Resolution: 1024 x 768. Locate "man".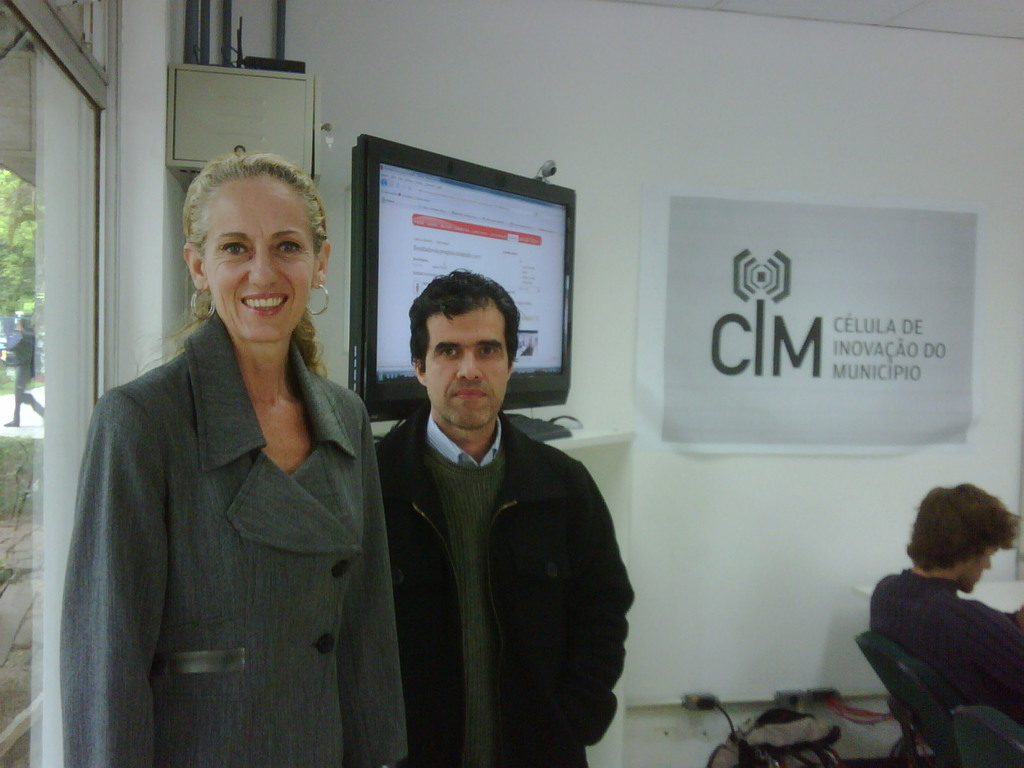
select_region(340, 253, 634, 753).
